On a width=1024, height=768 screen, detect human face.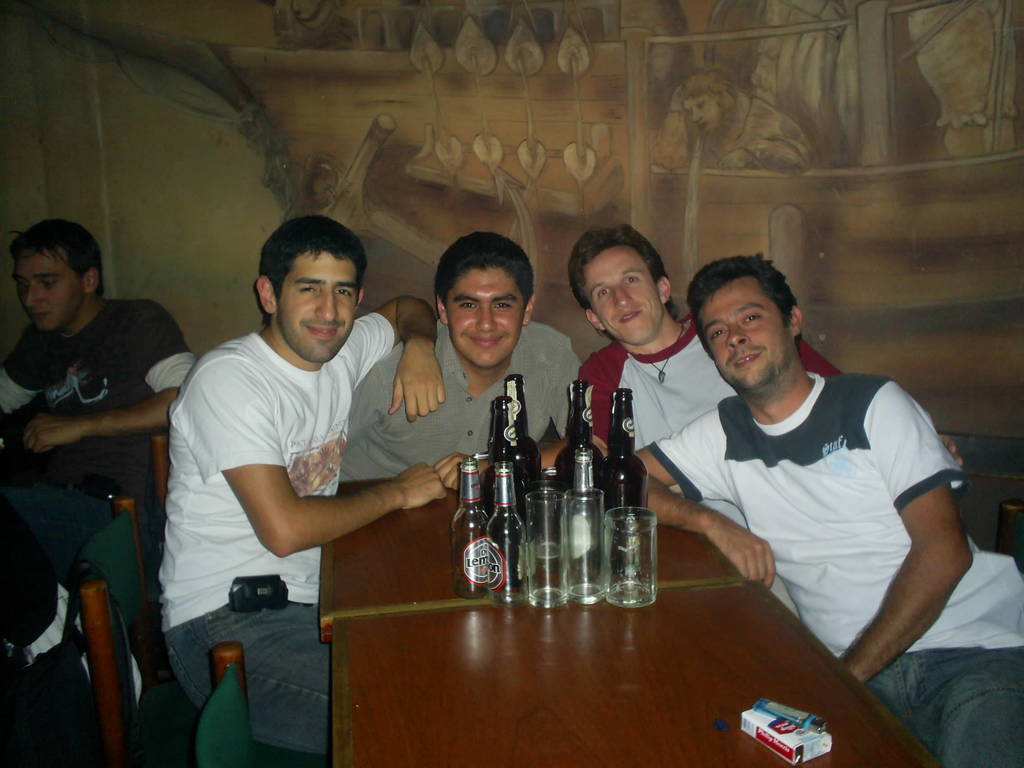
[278, 246, 360, 363].
